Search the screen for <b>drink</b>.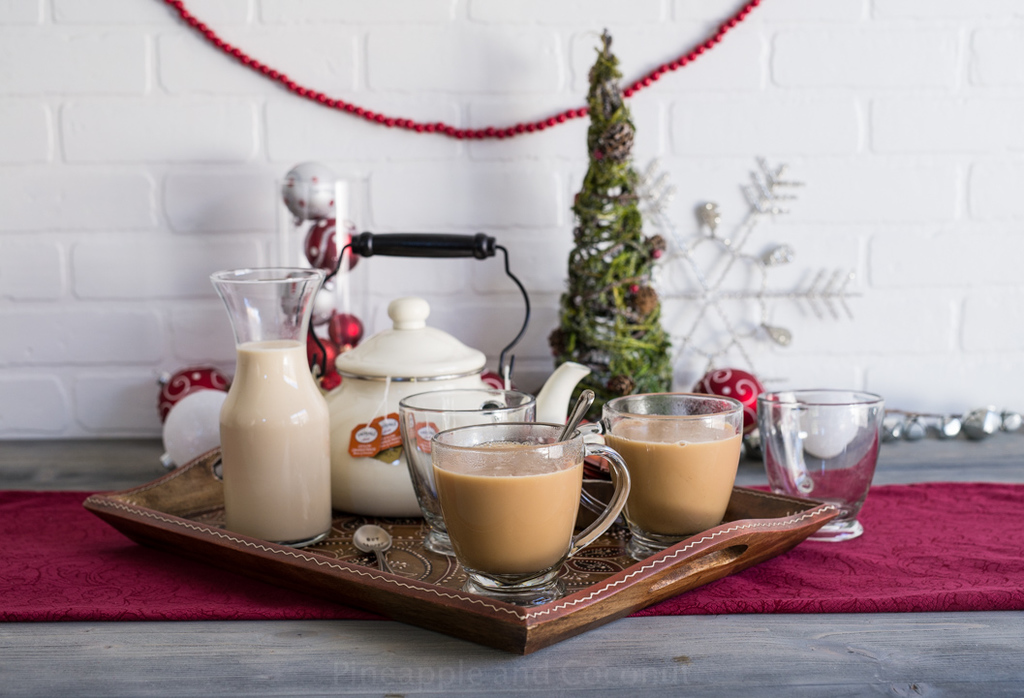
Found at (x1=437, y1=443, x2=591, y2=576).
